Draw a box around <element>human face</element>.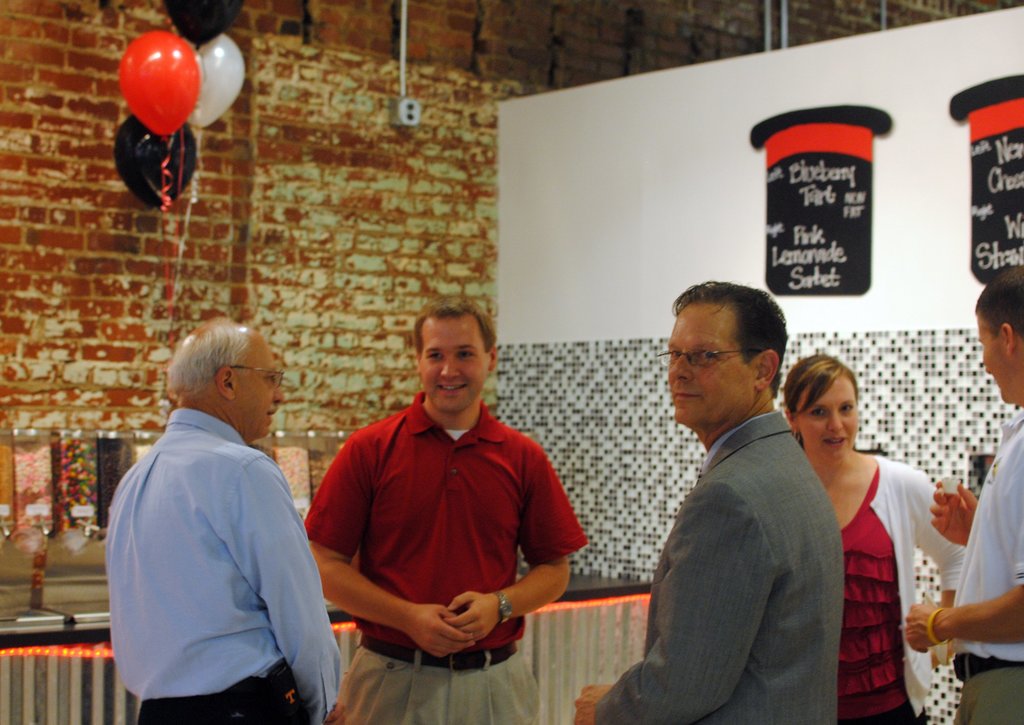
x1=227, y1=333, x2=287, y2=441.
